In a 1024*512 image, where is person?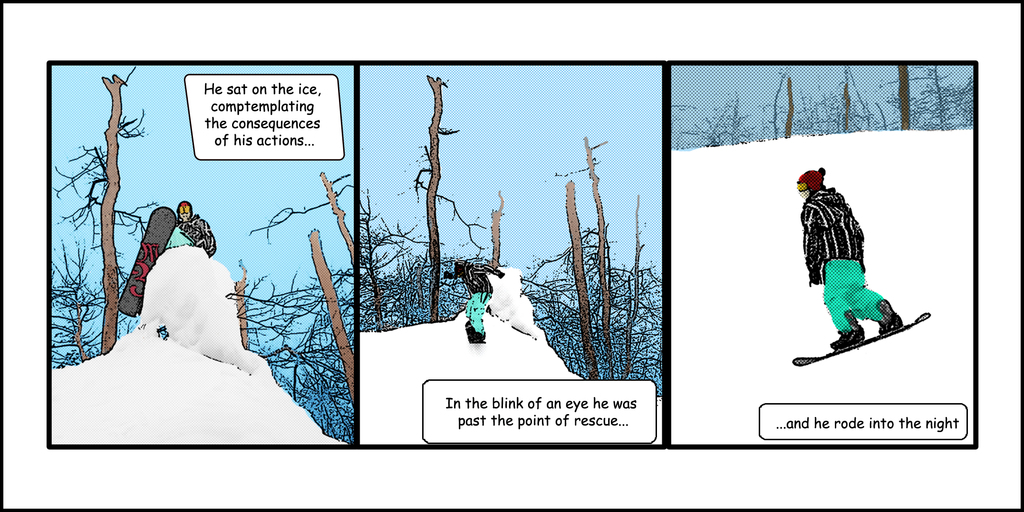
x1=800 y1=164 x2=906 y2=360.
